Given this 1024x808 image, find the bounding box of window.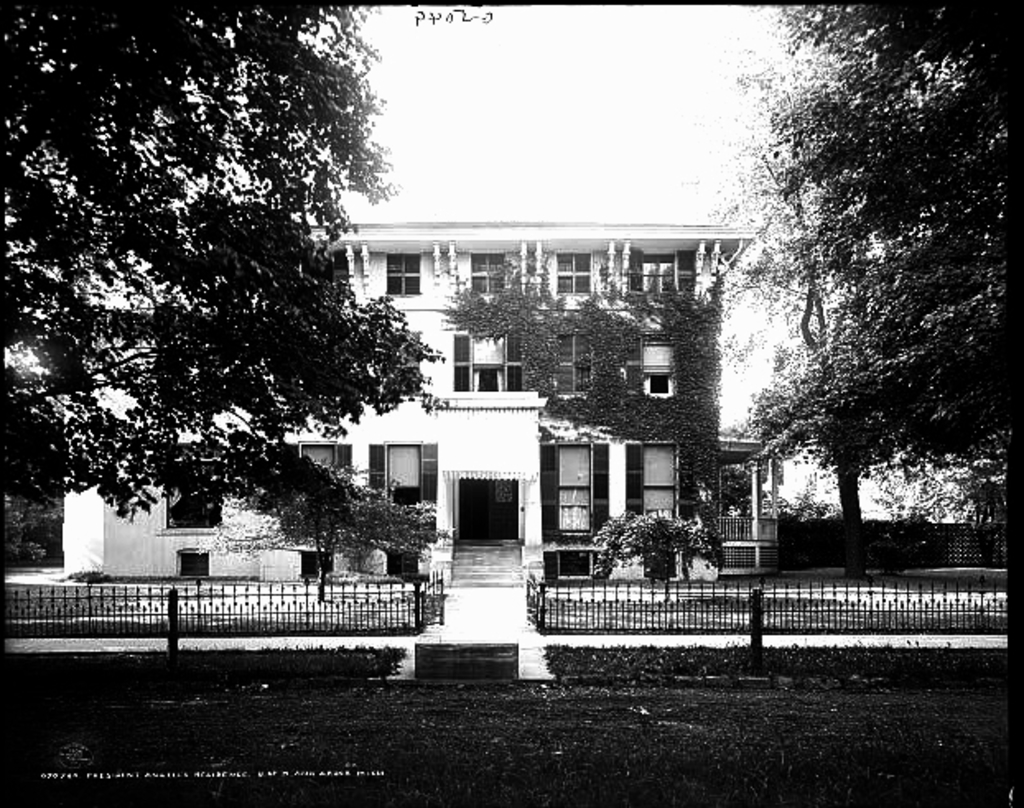
crop(553, 252, 591, 291).
